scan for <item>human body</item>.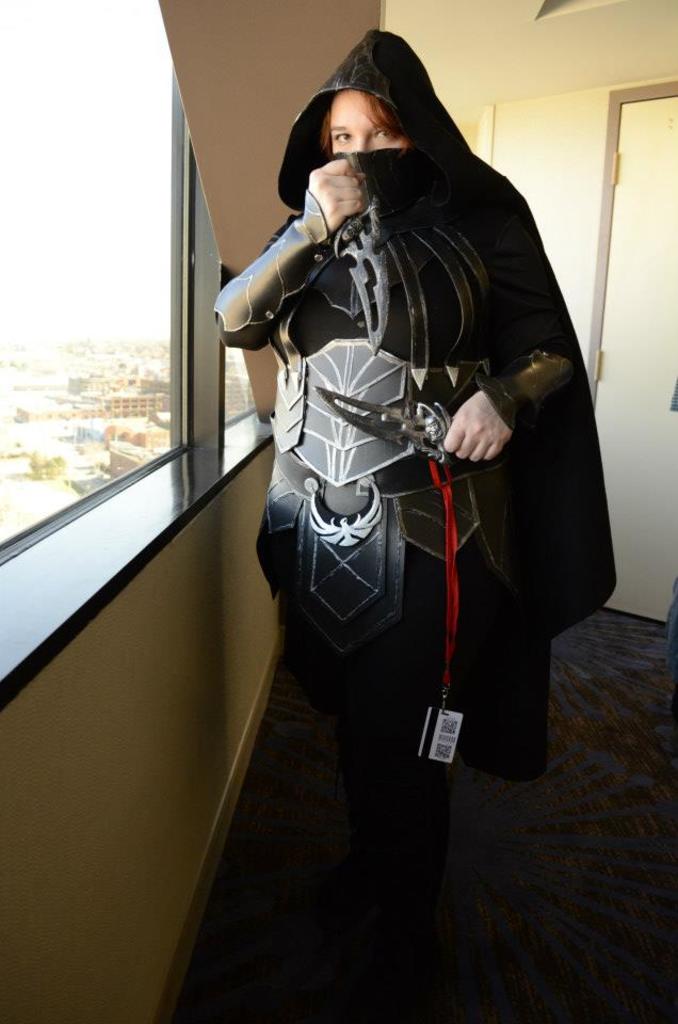
Scan result: left=215, top=31, right=617, bottom=784.
